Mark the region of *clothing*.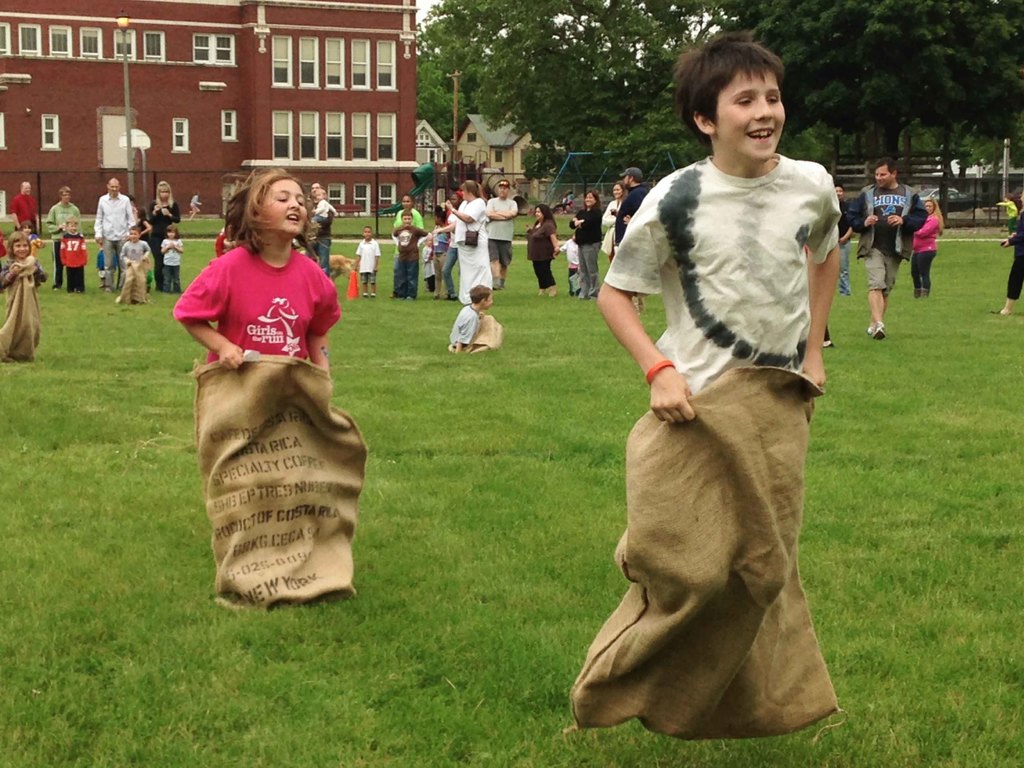
Region: {"x1": 178, "y1": 223, "x2": 344, "y2": 385}.
